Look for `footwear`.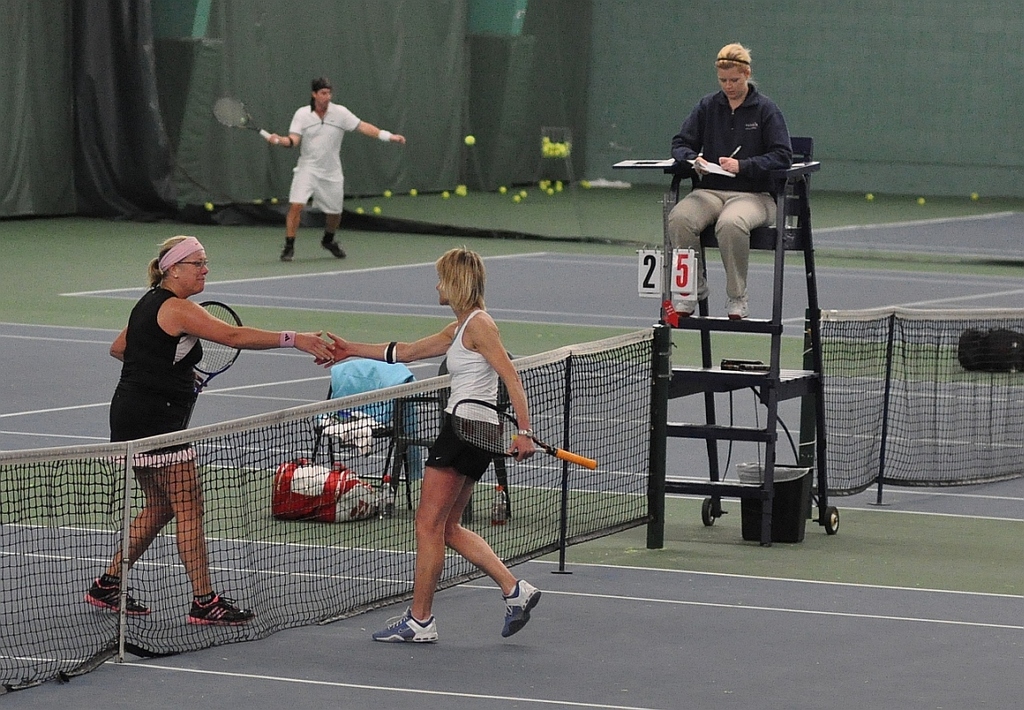
Found: <bbox>85, 580, 150, 617</bbox>.
